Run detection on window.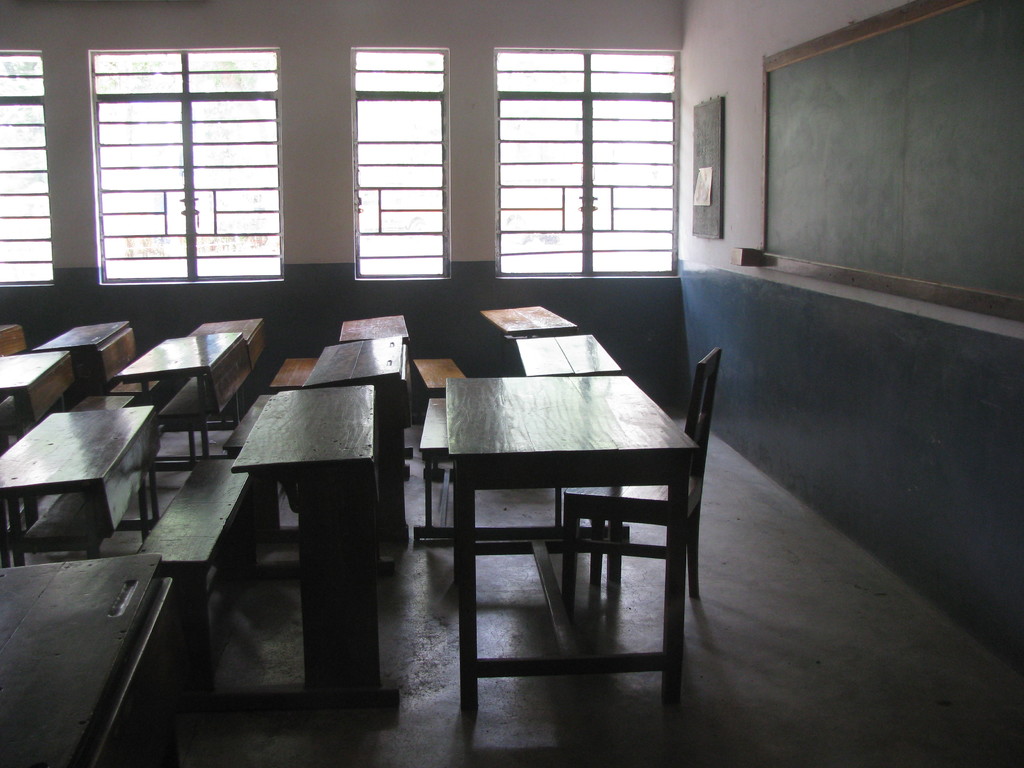
Result: detection(0, 48, 54, 287).
